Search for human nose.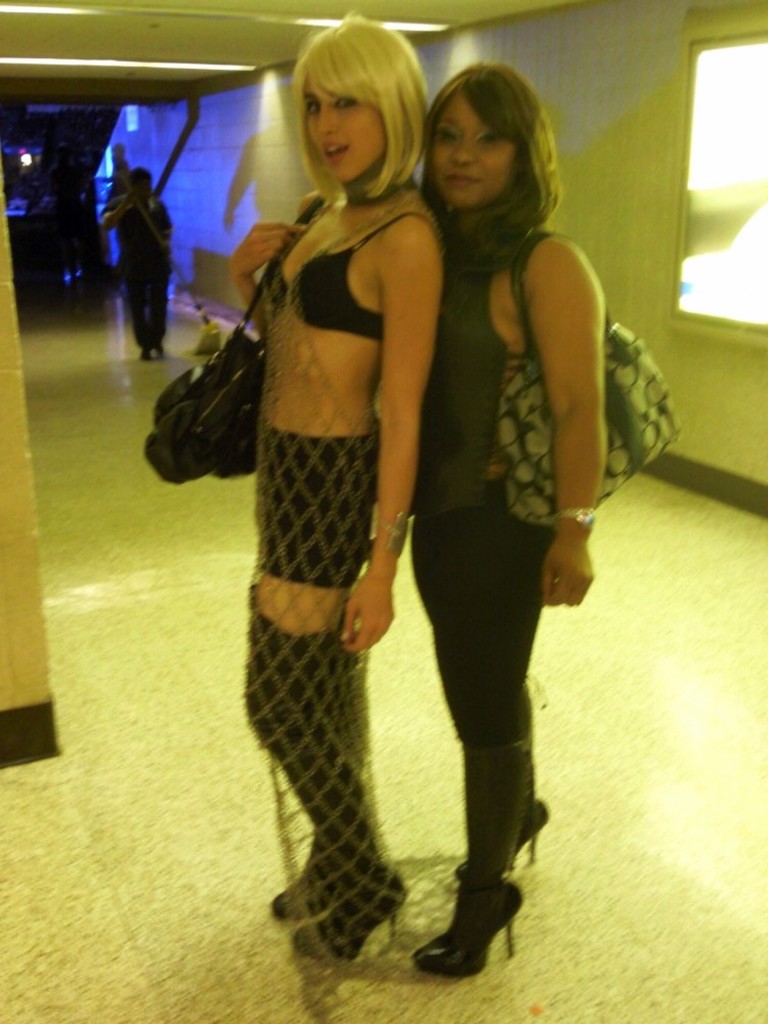
Found at Rect(452, 134, 473, 166).
